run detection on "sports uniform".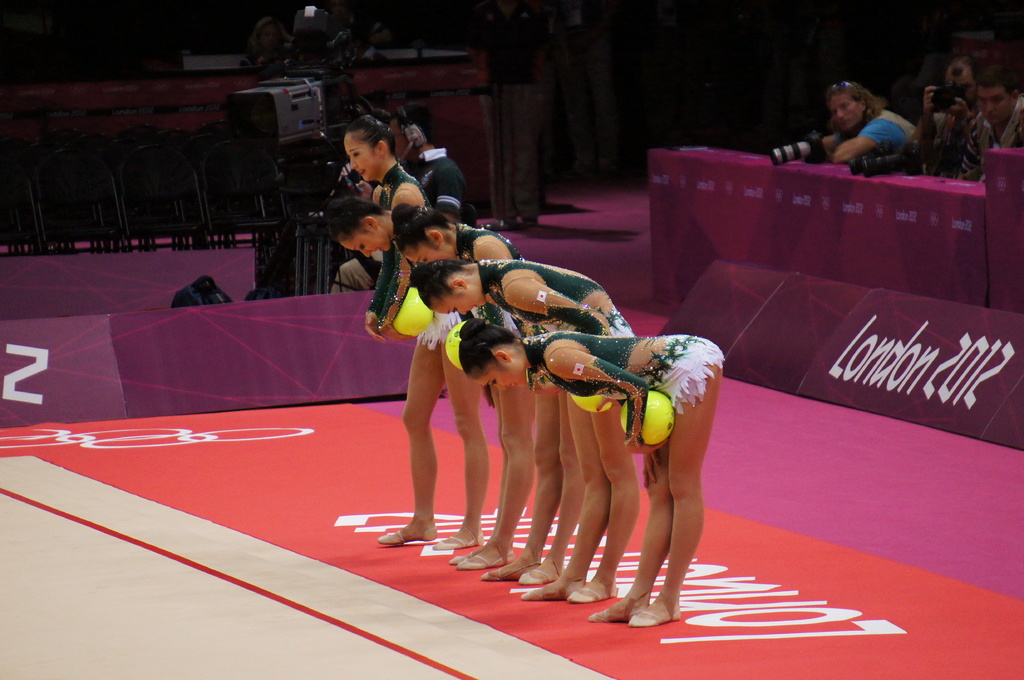
Result: <box>367,154,396,315</box>.
